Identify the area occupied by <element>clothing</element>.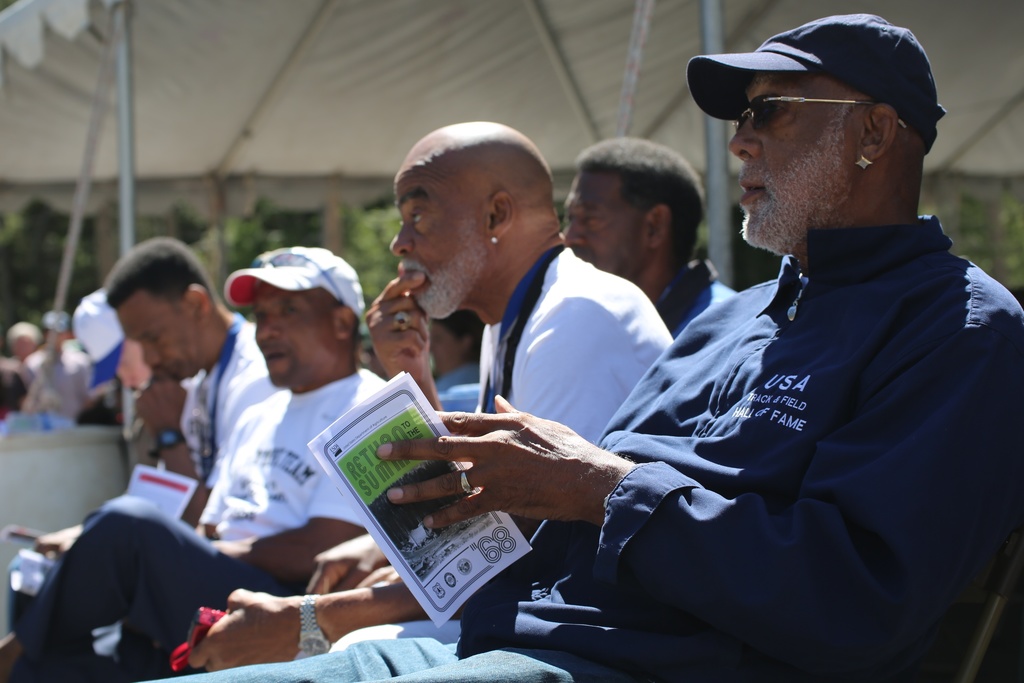
Area: [x1=335, y1=247, x2=683, y2=666].
